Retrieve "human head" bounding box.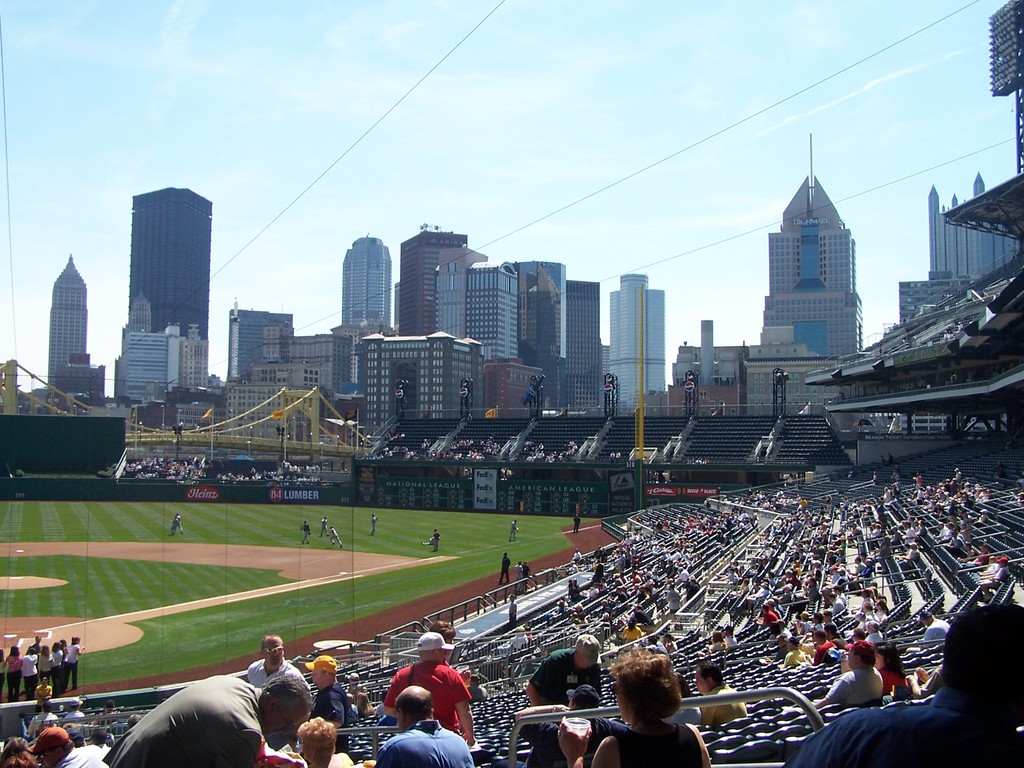
Bounding box: 877/640/902/666.
